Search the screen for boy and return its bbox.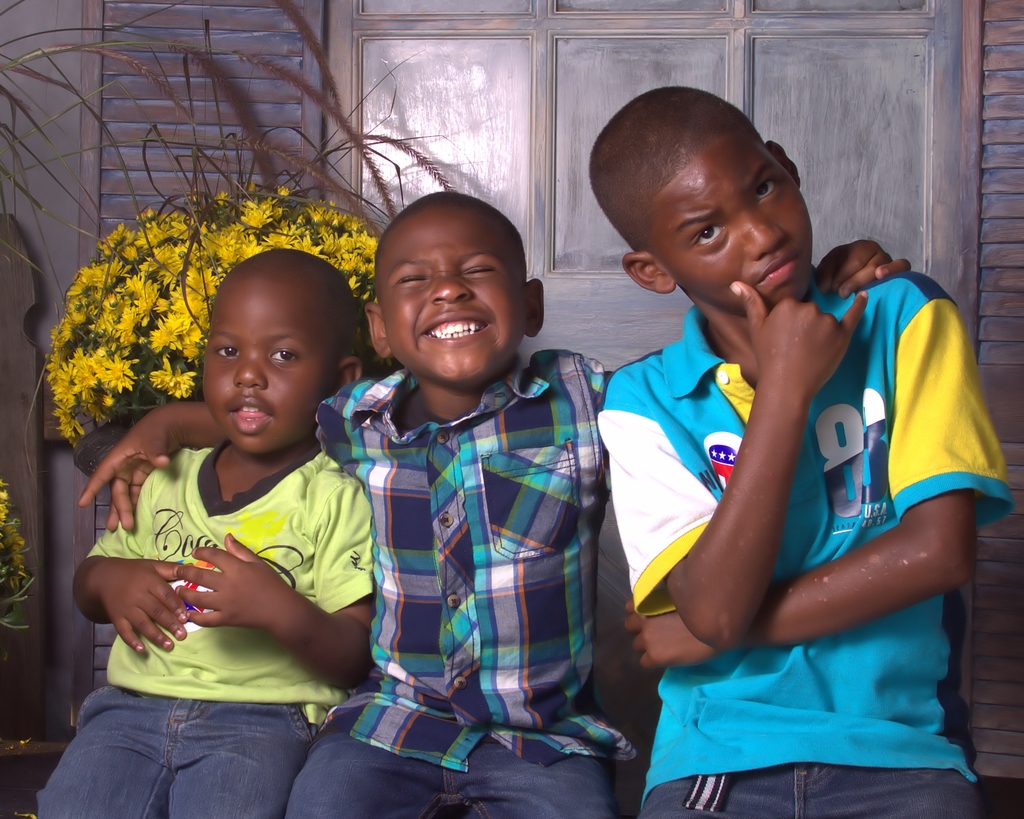
Found: (x1=77, y1=183, x2=914, y2=818).
